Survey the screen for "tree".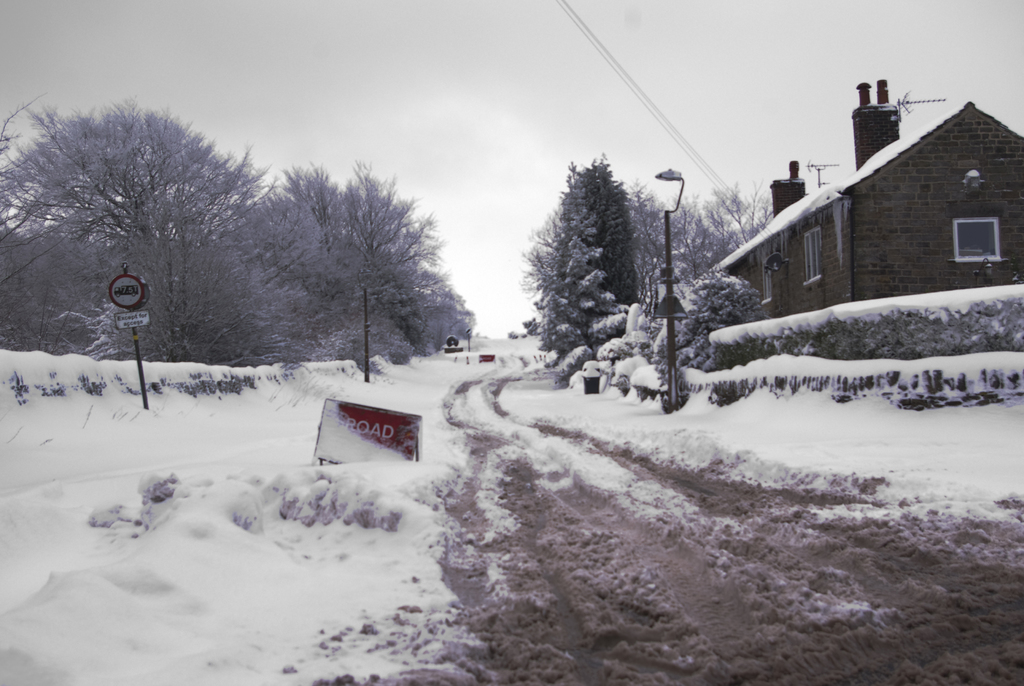
Survey found: <region>524, 143, 652, 380</region>.
